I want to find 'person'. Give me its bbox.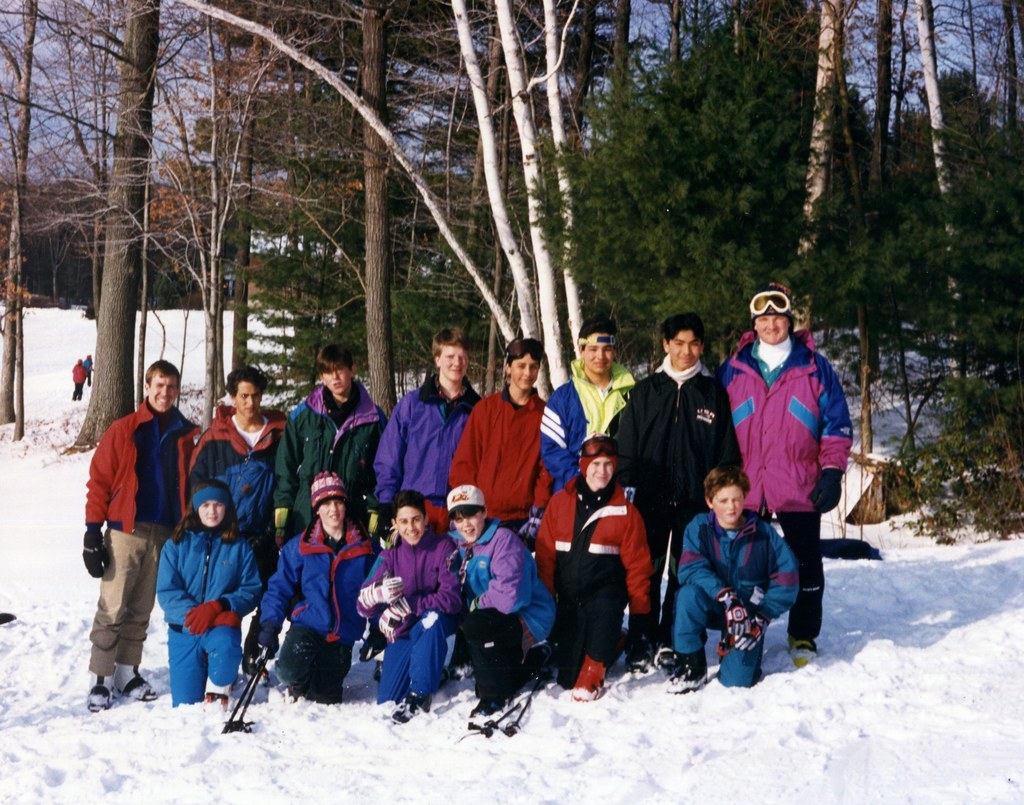
[left=619, top=311, right=749, bottom=561].
